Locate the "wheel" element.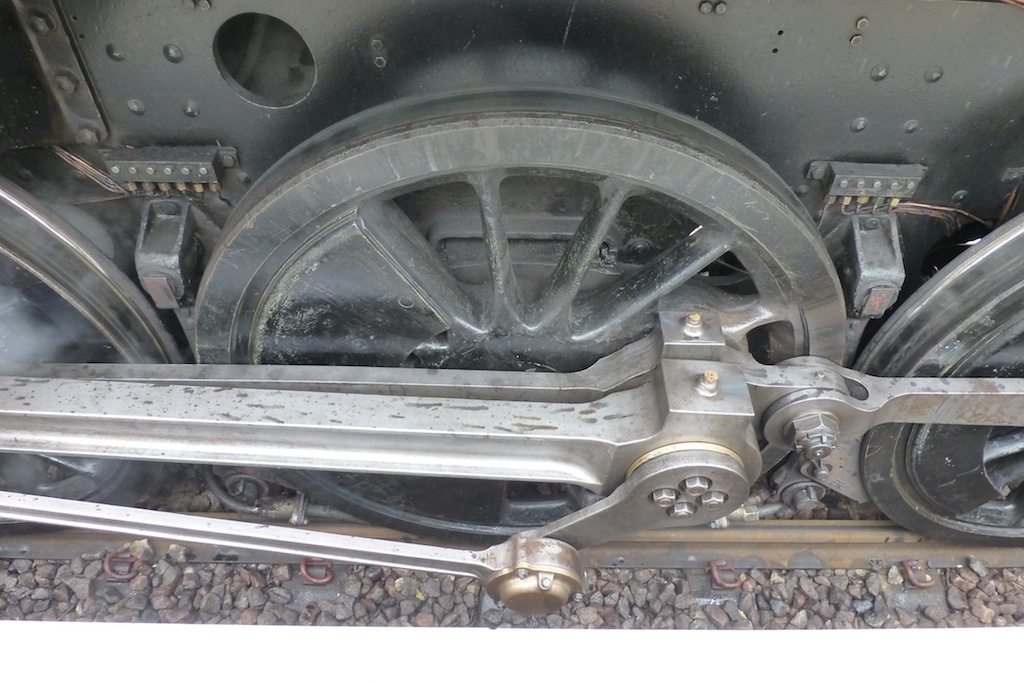
Element bbox: region(189, 83, 846, 541).
